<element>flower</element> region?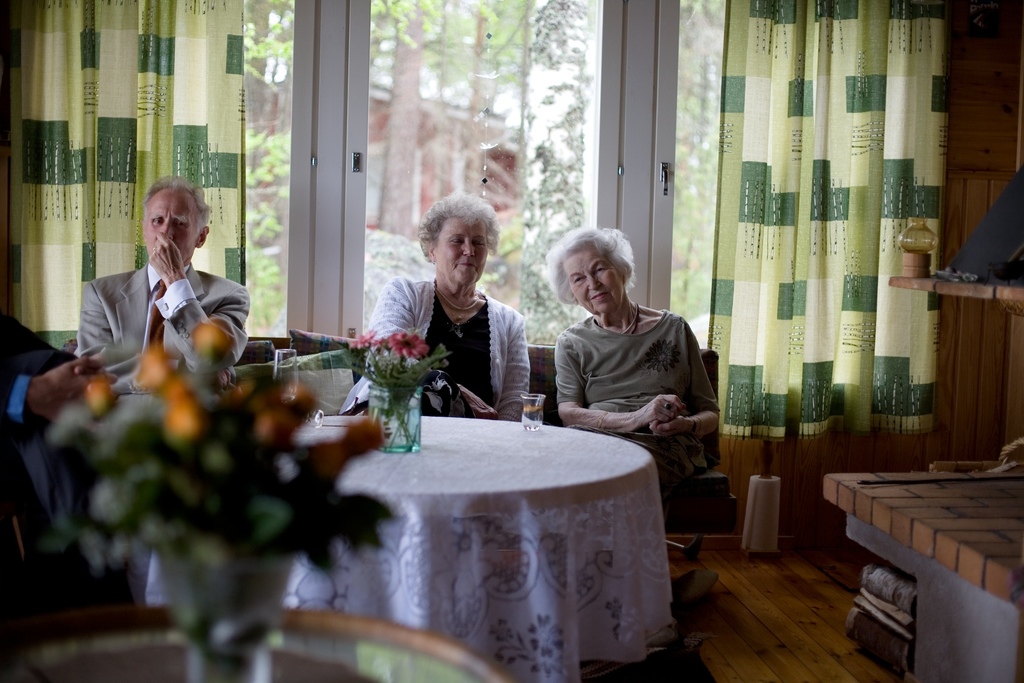
x1=383, y1=331, x2=434, y2=358
